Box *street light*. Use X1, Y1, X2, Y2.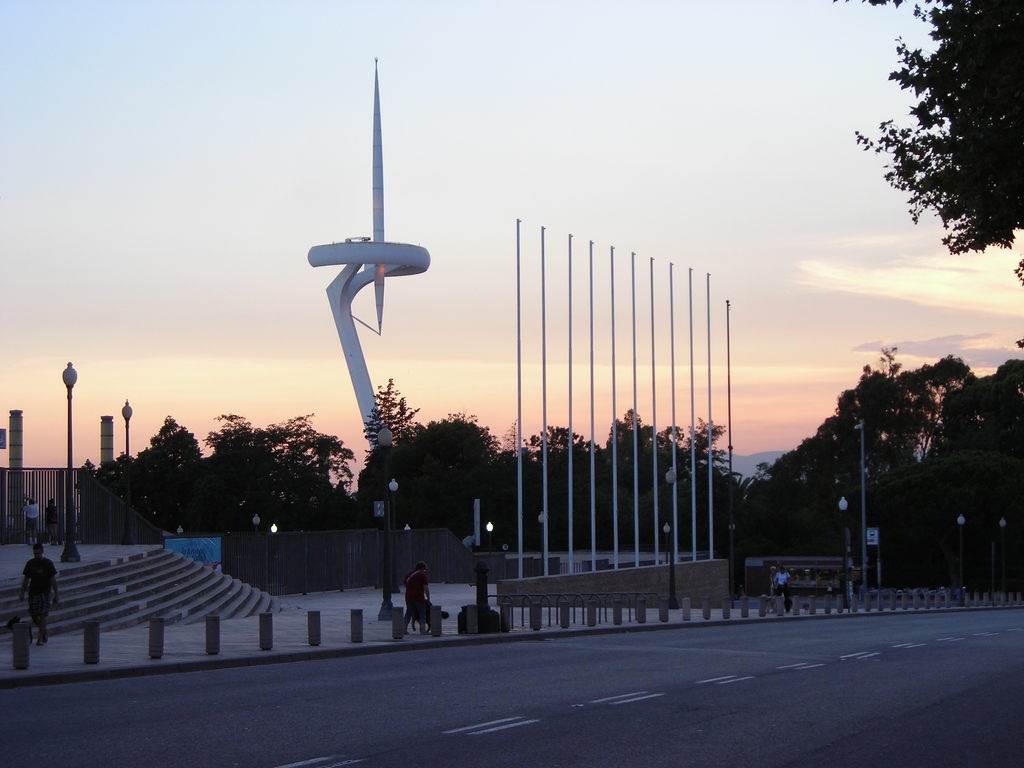
538, 508, 550, 573.
